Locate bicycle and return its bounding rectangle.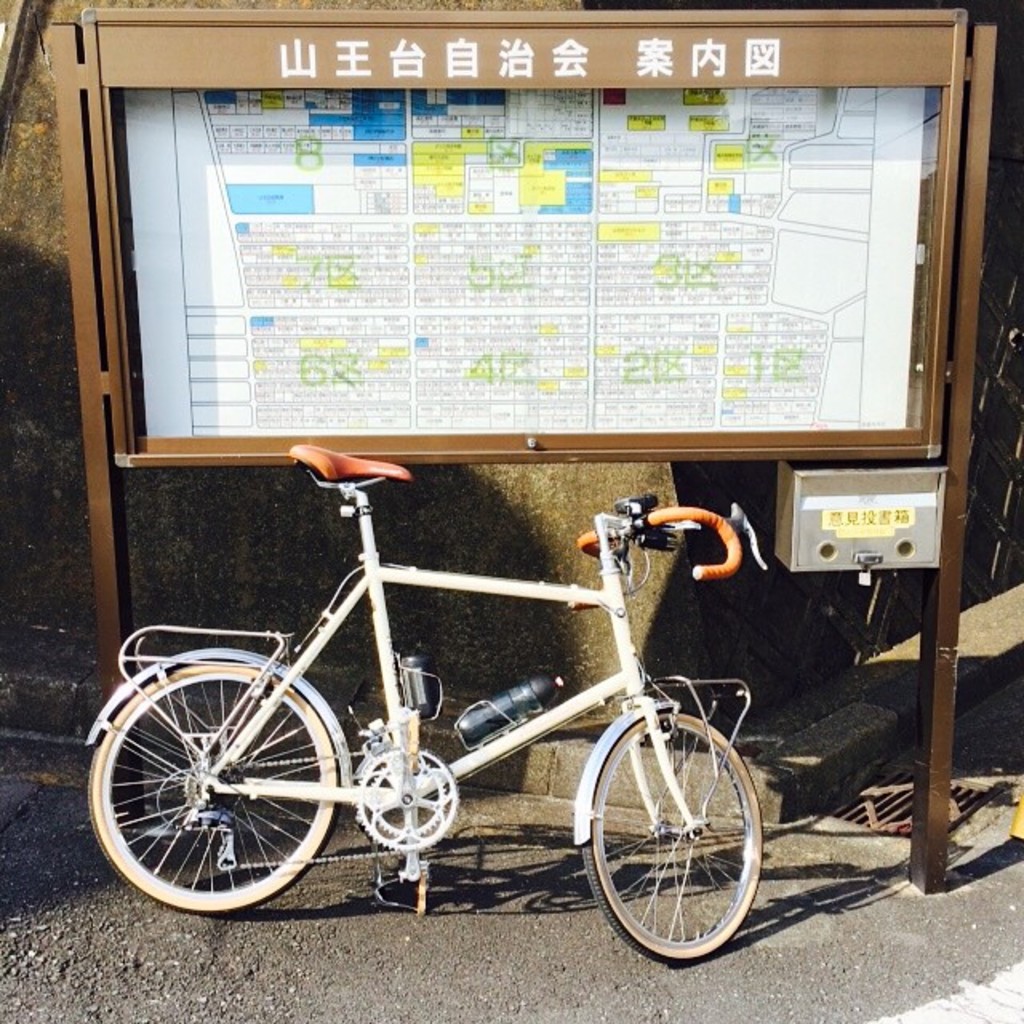
select_region(80, 466, 816, 965).
